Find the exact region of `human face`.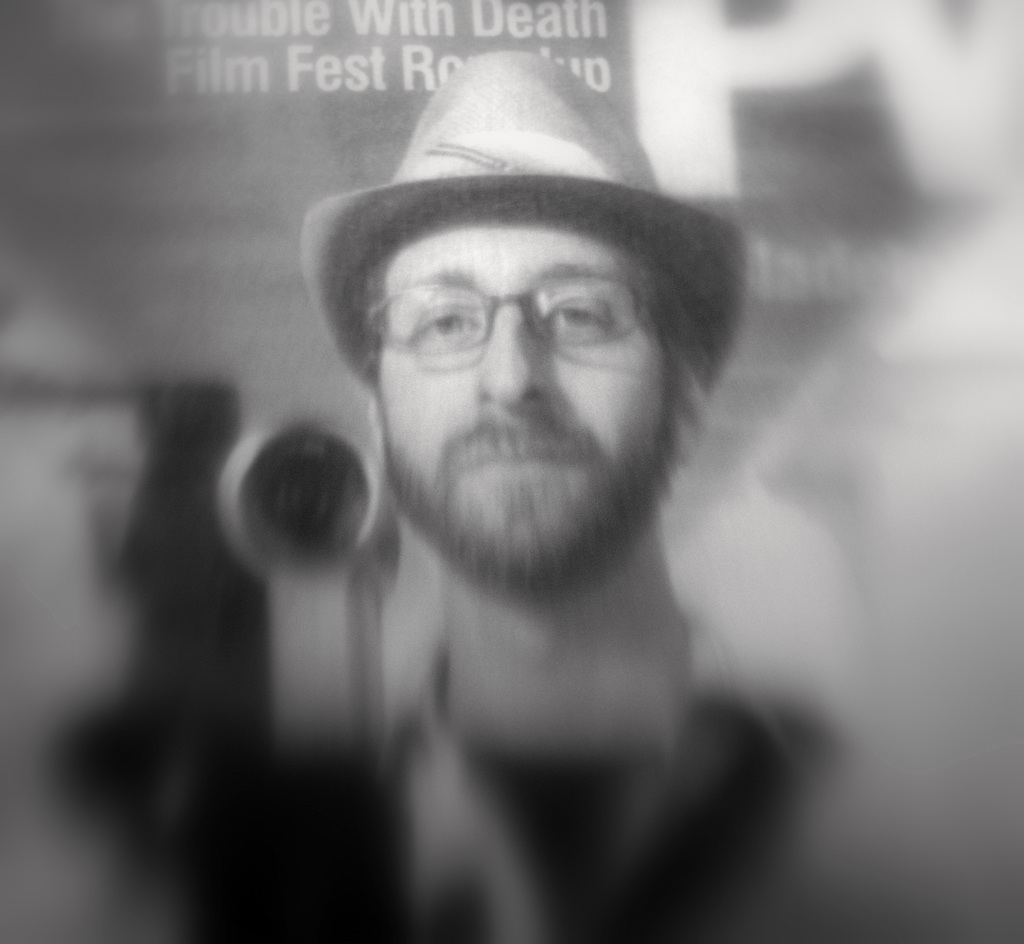
Exact region: {"x1": 378, "y1": 220, "x2": 677, "y2": 576}.
